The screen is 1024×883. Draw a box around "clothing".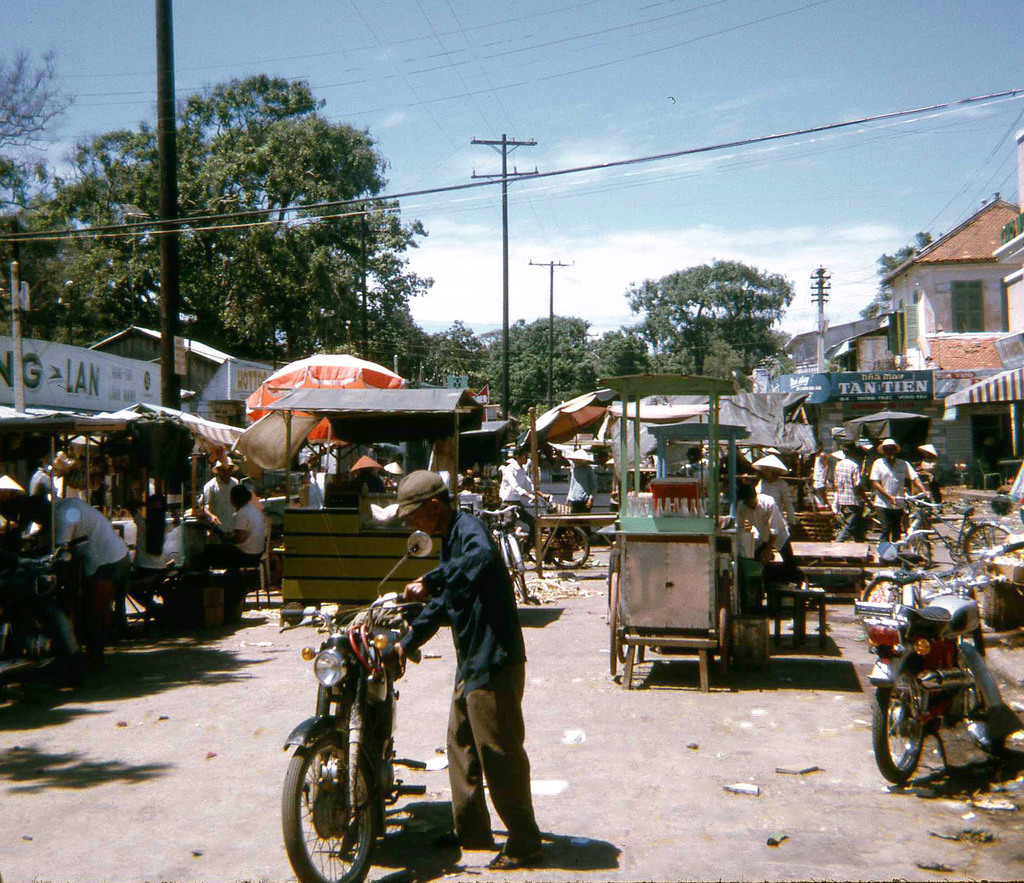
[left=754, top=535, right=801, bottom=577].
